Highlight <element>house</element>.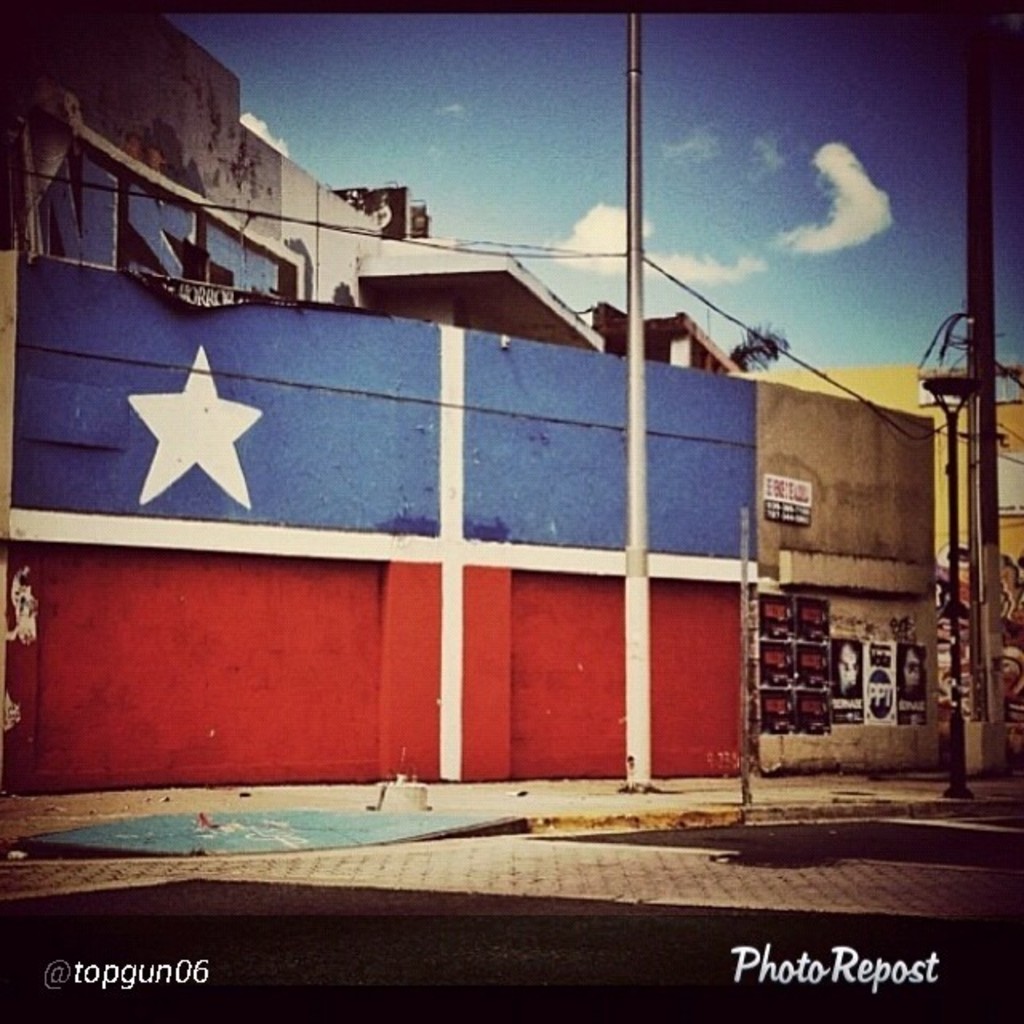
Highlighted region: (0,0,606,354).
